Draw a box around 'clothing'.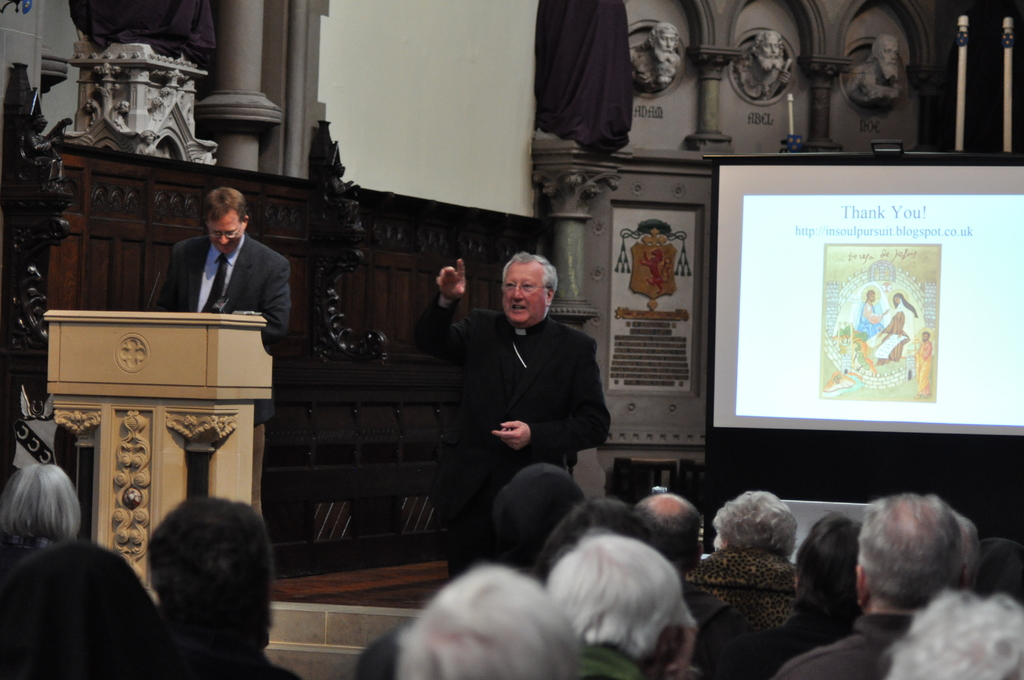
locate(778, 608, 922, 679).
